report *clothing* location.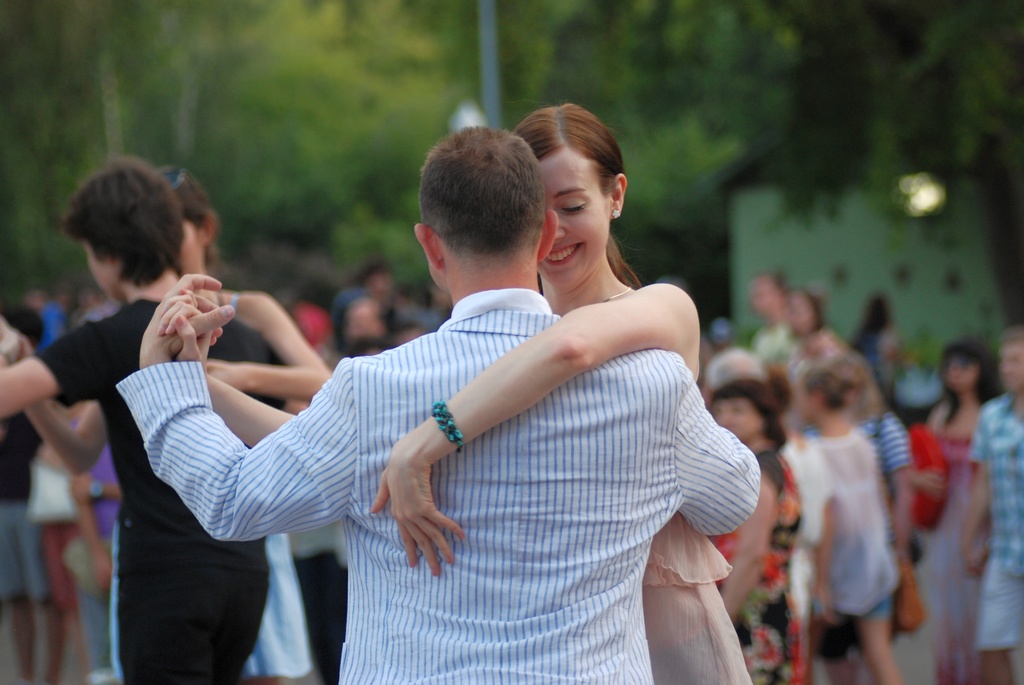
Report: [left=44, top=303, right=310, bottom=674].
